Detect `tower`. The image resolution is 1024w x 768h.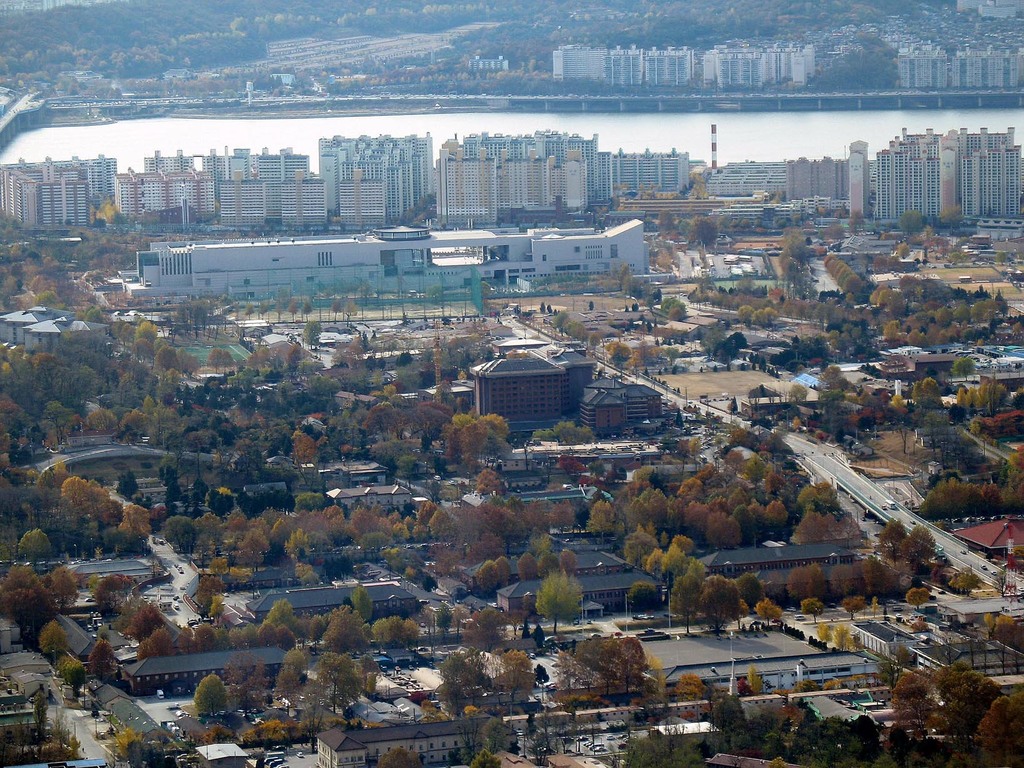
region(340, 168, 394, 232).
